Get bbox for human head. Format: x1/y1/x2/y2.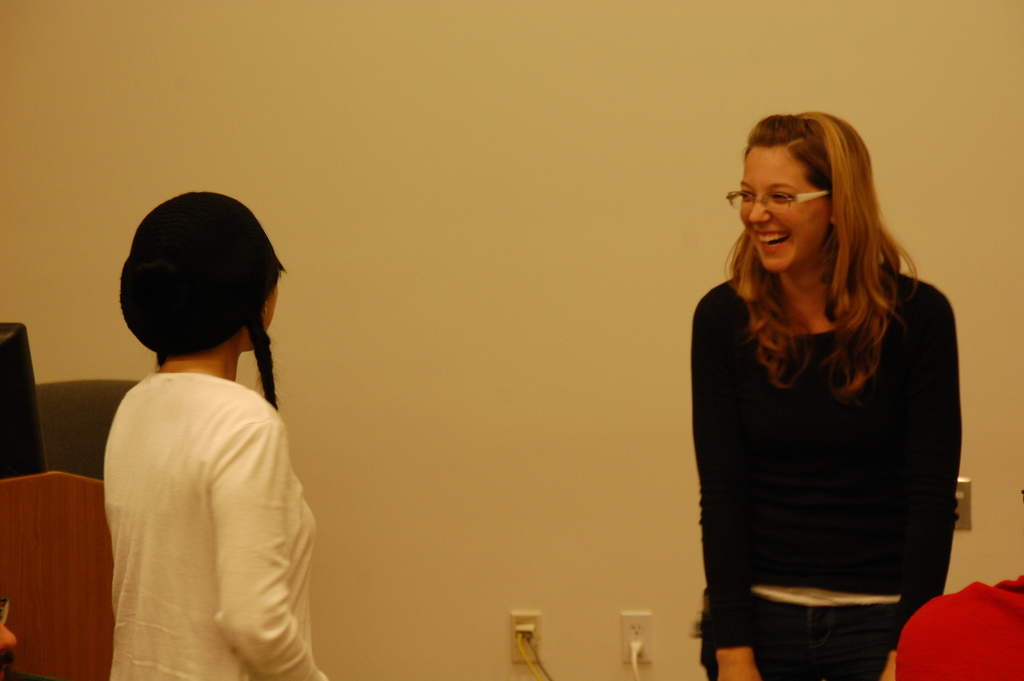
740/105/886/270.
